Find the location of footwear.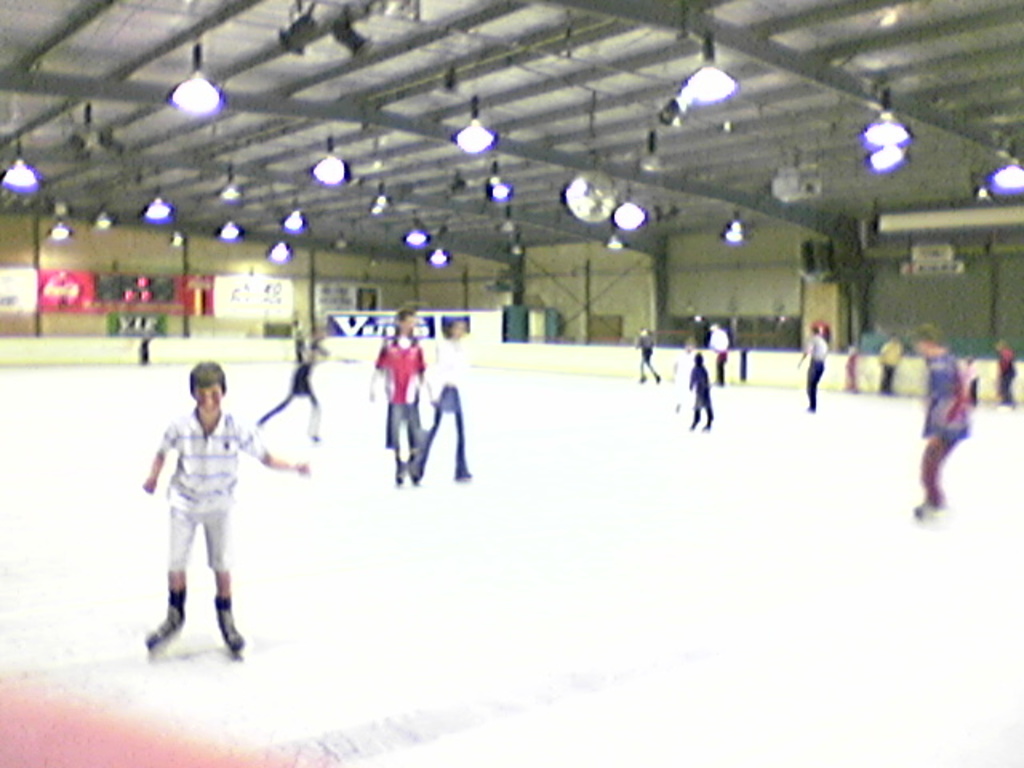
Location: box=[211, 598, 246, 654].
